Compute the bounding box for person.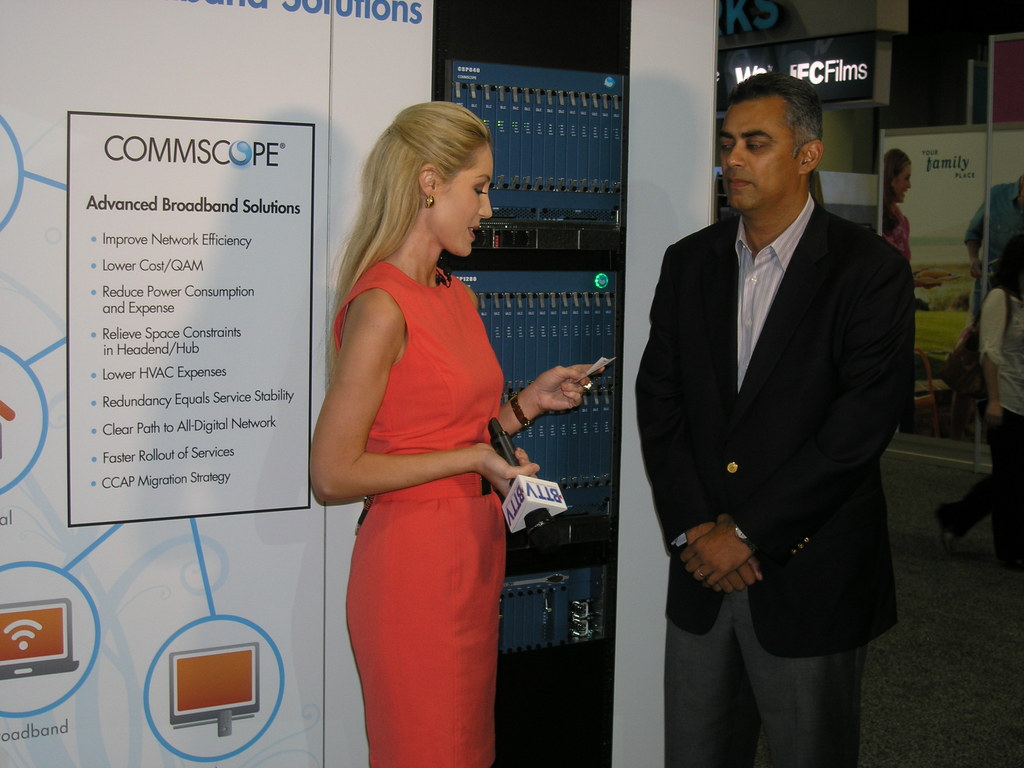
{"x1": 929, "y1": 236, "x2": 1023, "y2": 572}.
